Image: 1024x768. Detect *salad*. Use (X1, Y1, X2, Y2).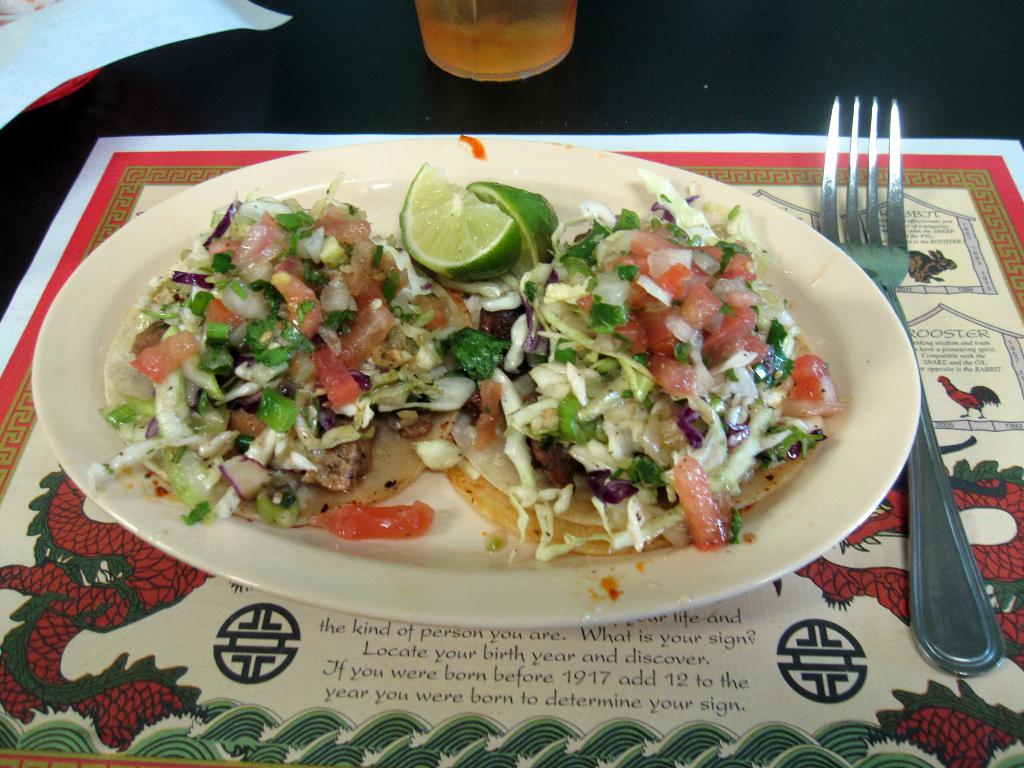
(70, 170, 855, 582).
